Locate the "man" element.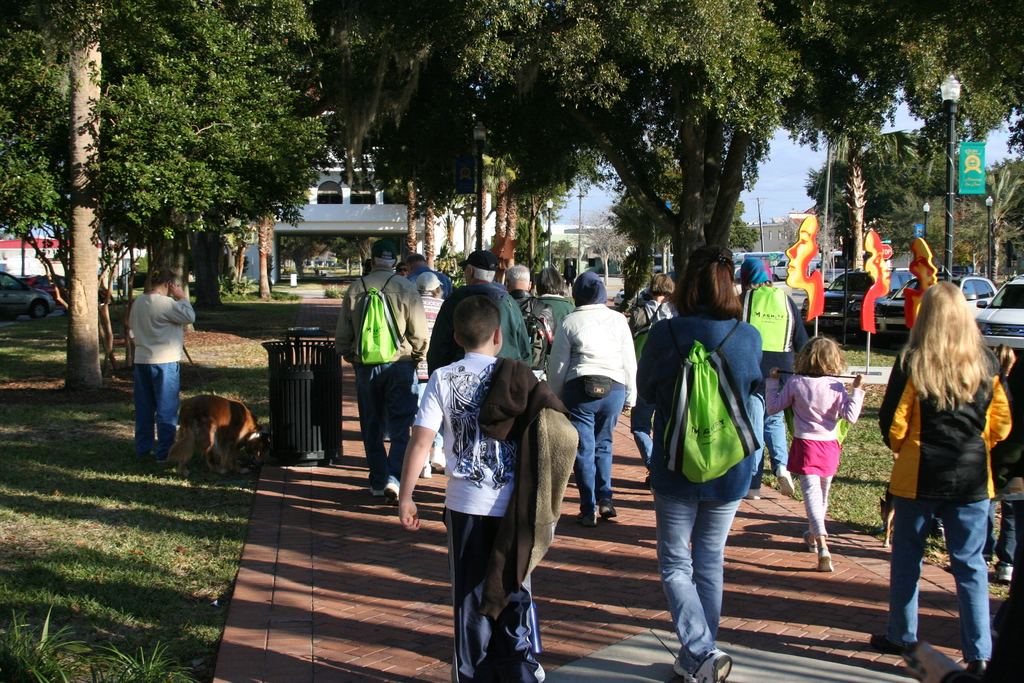
Element bbox: [404,255,457,310].
